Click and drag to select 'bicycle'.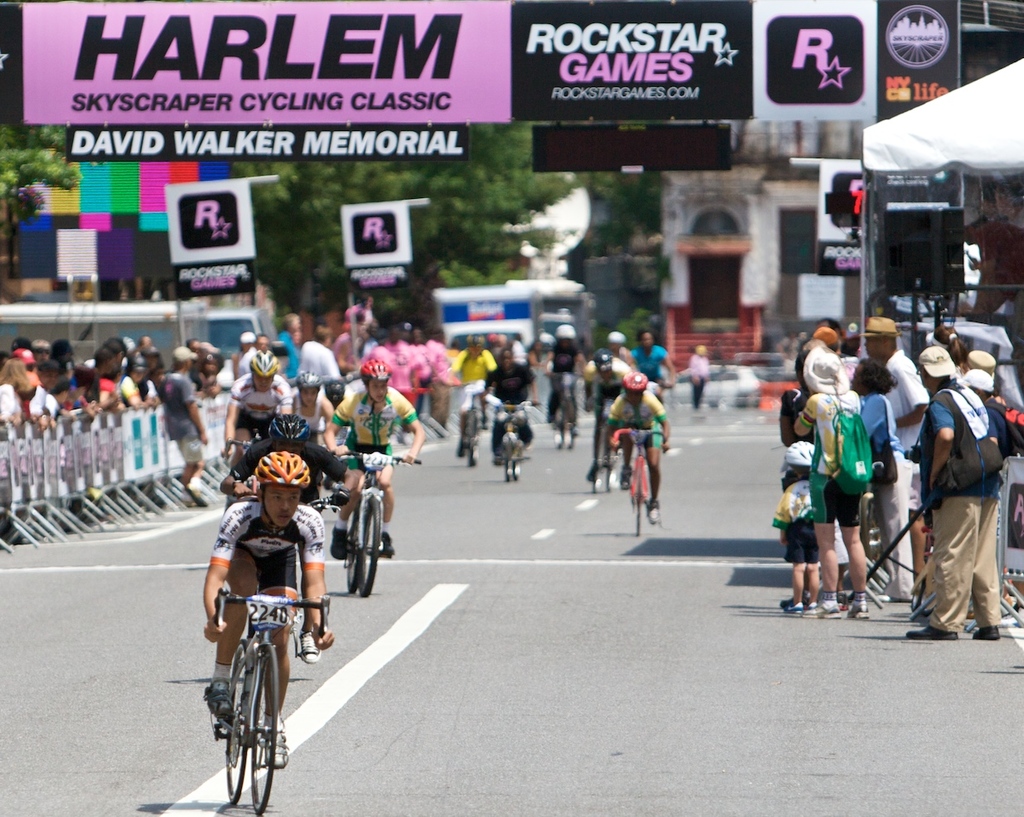
Selection: x1=237, y1=491, x2=345, y2=657.
